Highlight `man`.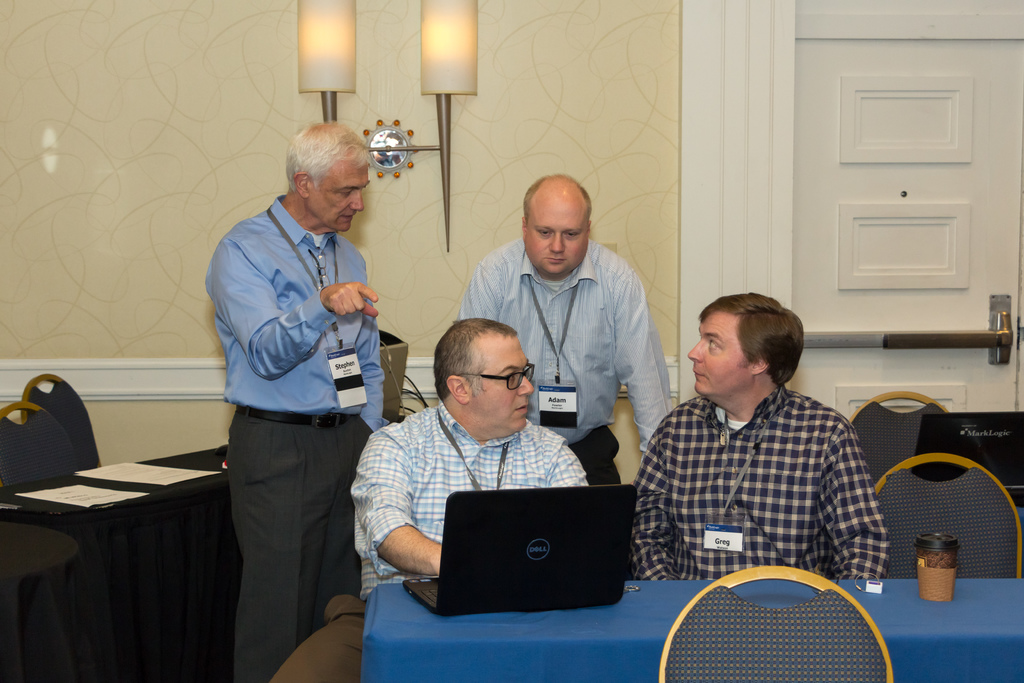
Highlighted region: box=[205, 124, 402, 682].
